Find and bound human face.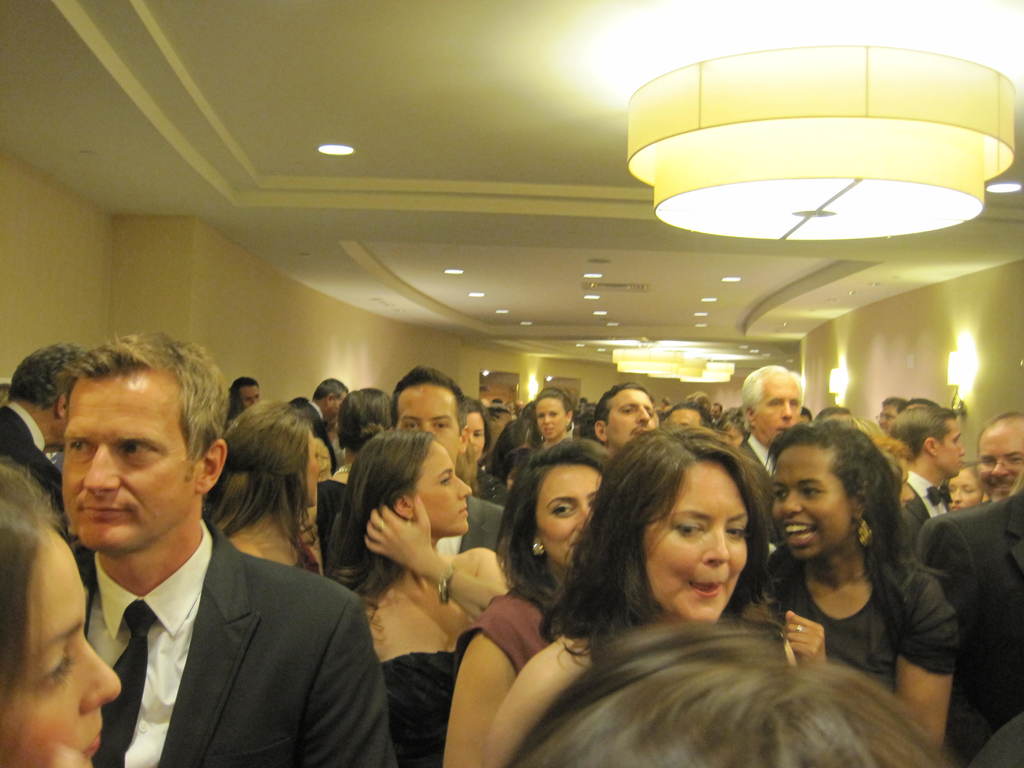
Bound: [x1=416, y1=442, x2=472, y2=533].
